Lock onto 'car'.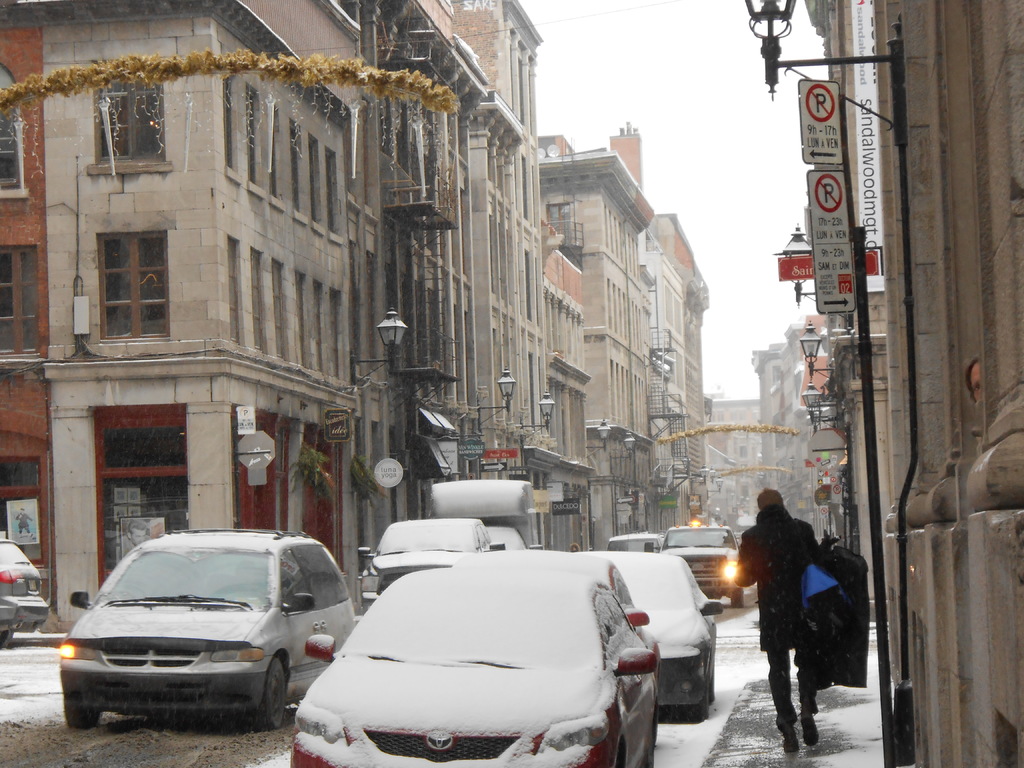
Locked: <box>49,540,350,748</box>.
